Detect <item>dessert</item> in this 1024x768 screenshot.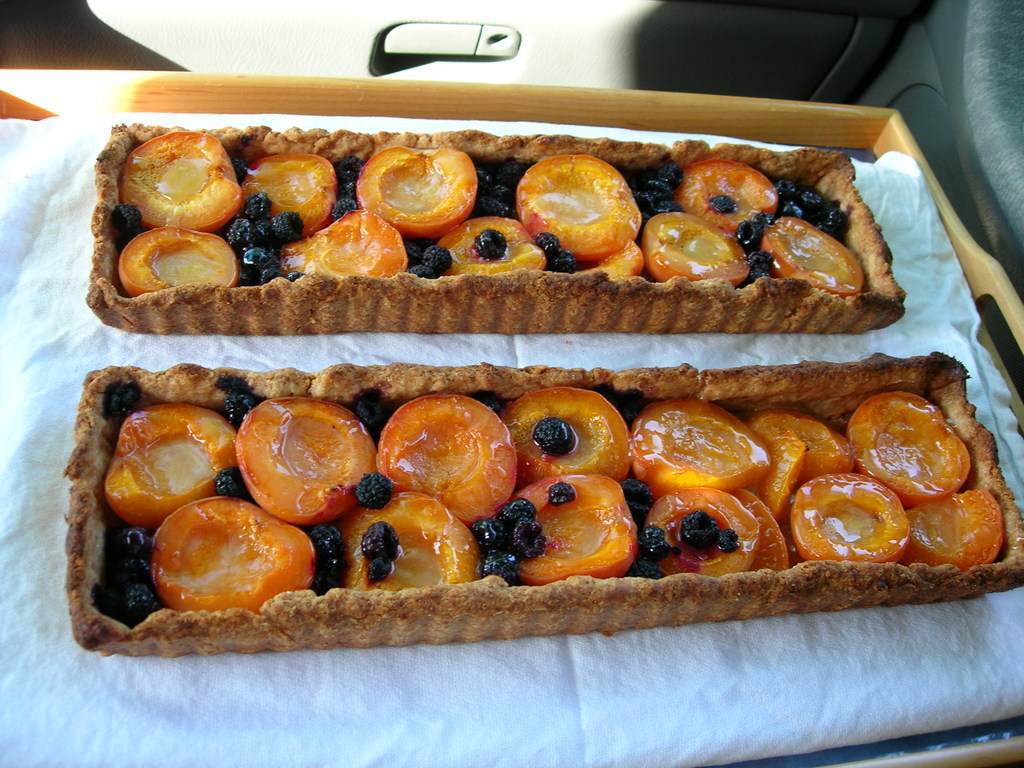
Detection: 232:239:271:278.
